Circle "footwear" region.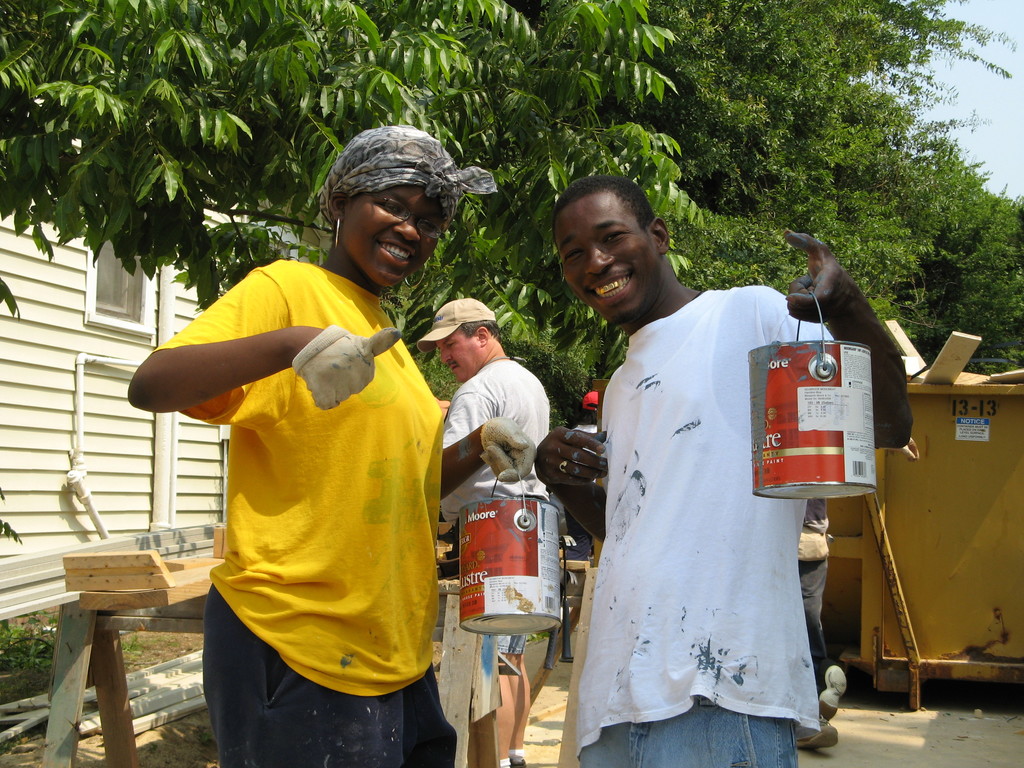
Region: l=501, t=752, r=525, b=767.
